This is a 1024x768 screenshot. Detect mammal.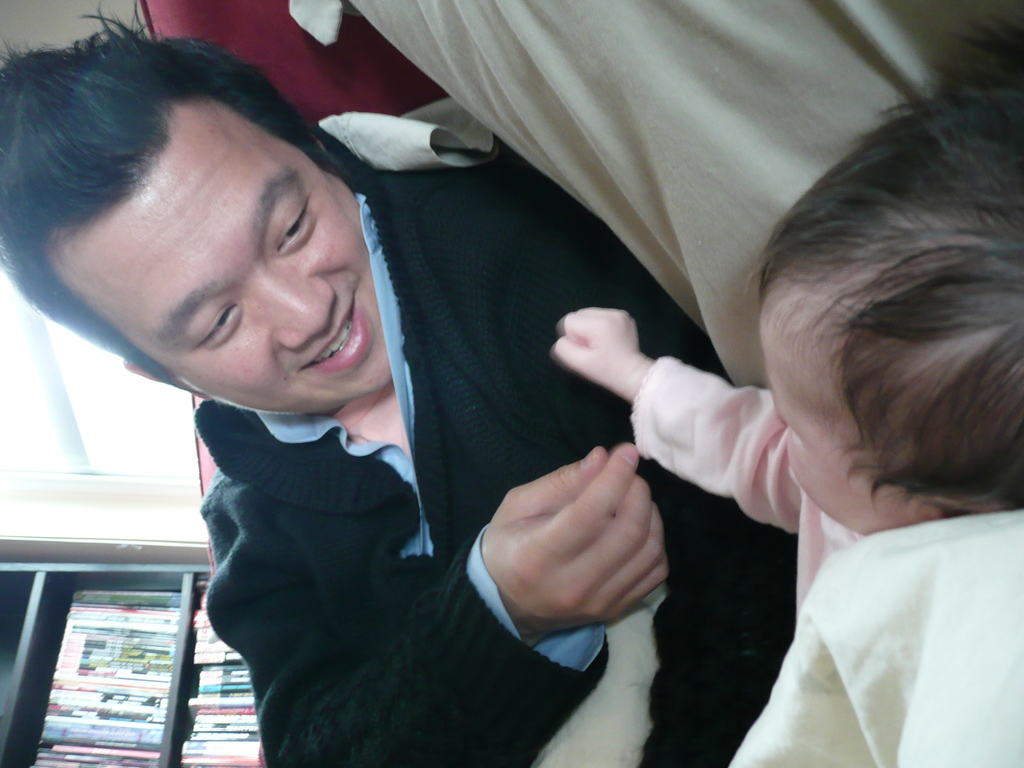
551/70/1023/767.
